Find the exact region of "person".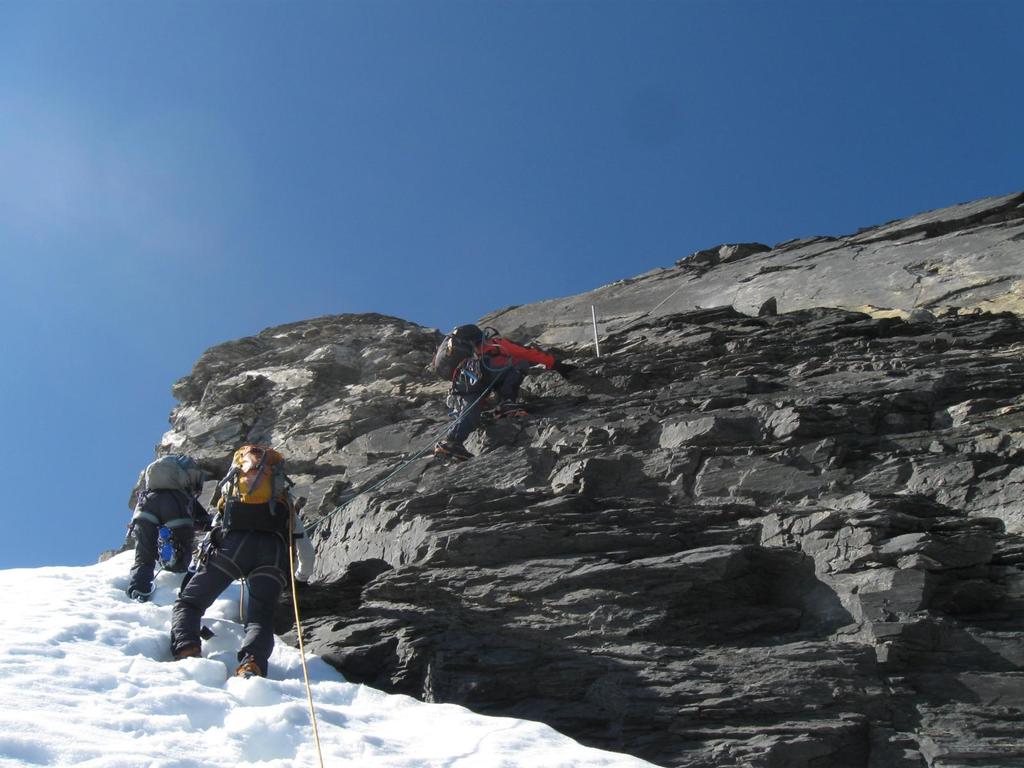
Exact region: BBox(438, 332, 563, 463).
